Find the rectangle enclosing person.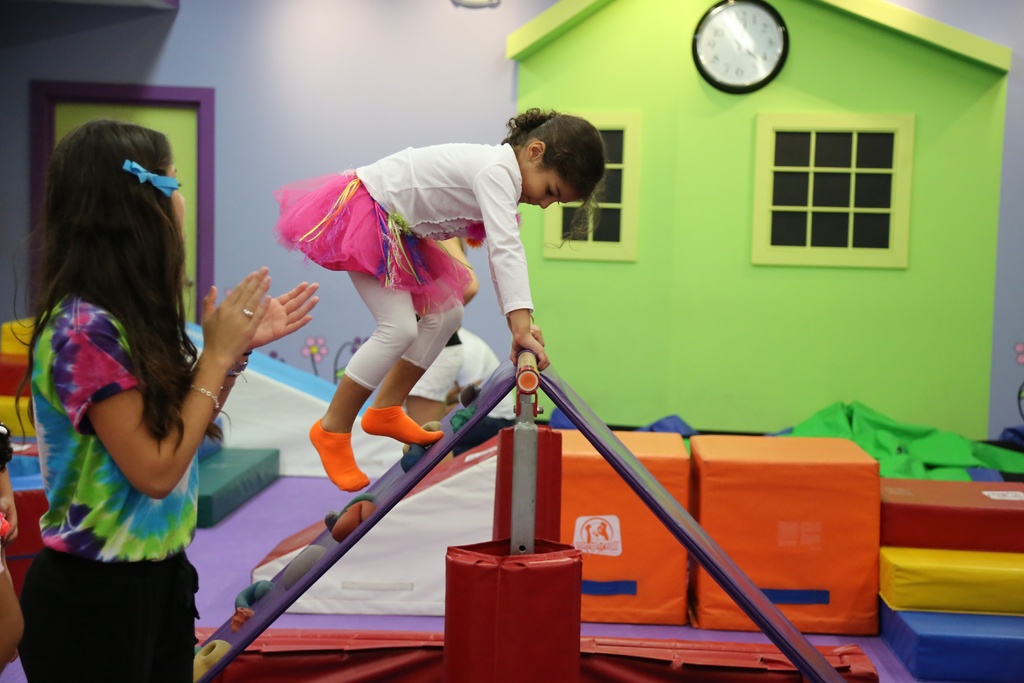
269, 105, 605, 495.
